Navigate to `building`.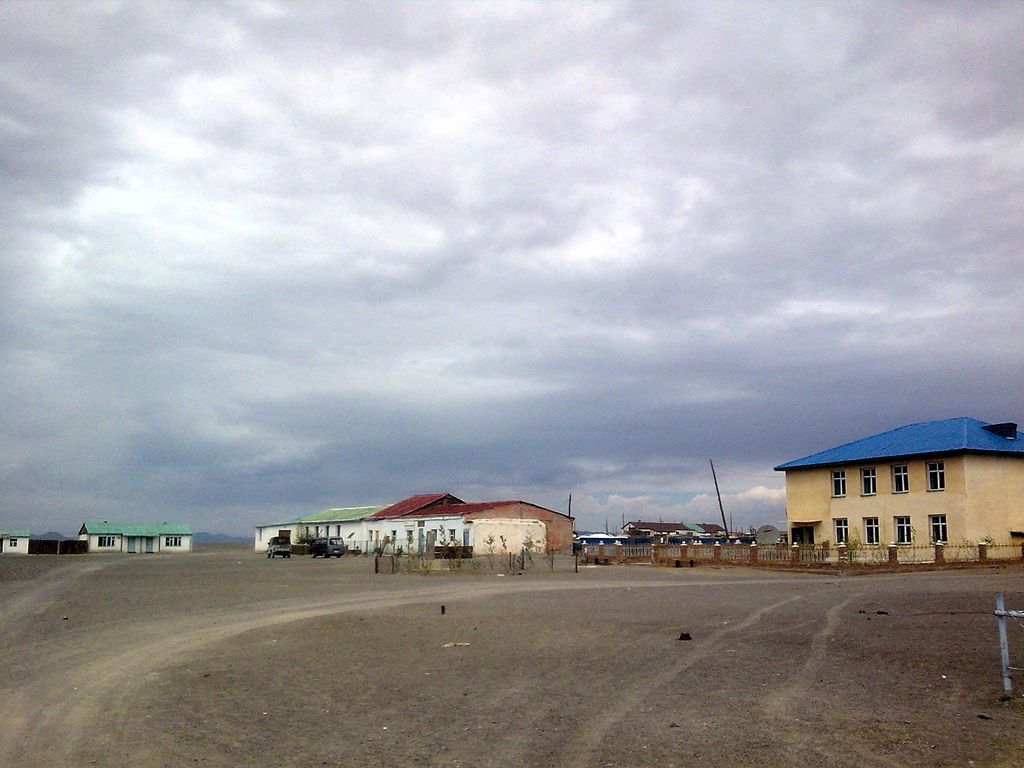
Navigation target: 254 517 300 552.
